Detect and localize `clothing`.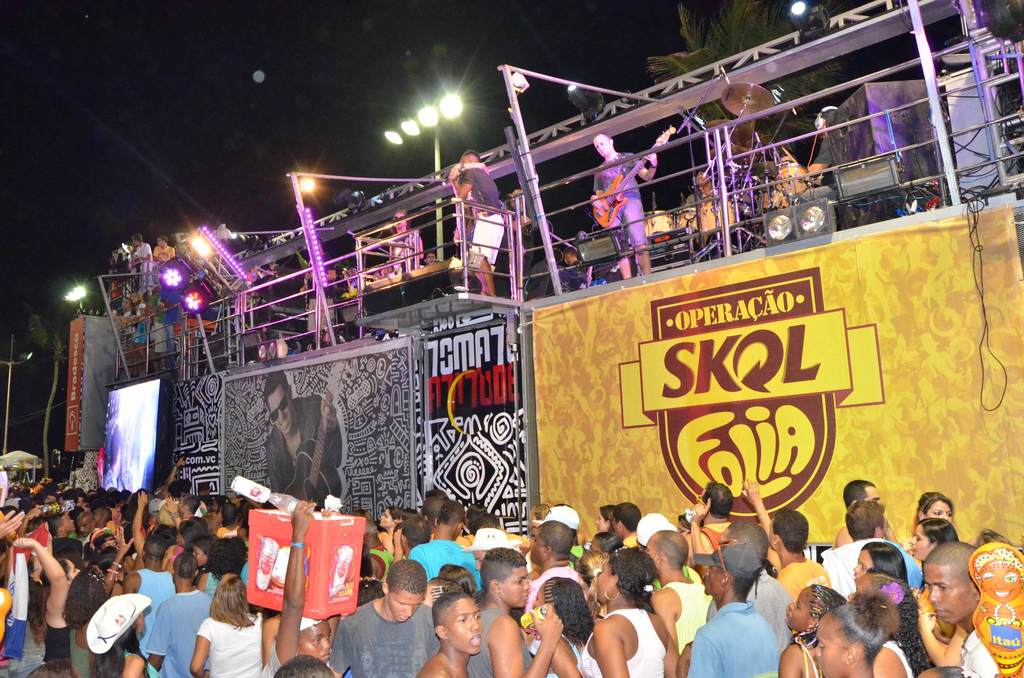
Localized at locate(776, 561, 822, 608).
